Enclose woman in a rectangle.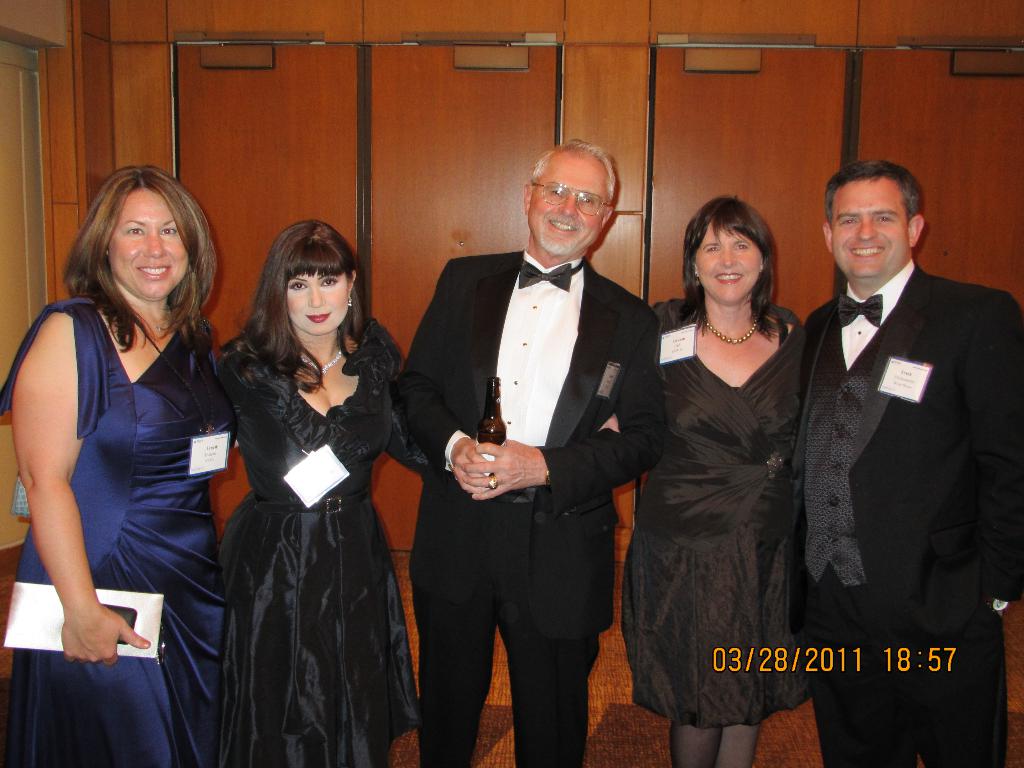
0, 171, 242, 767.
